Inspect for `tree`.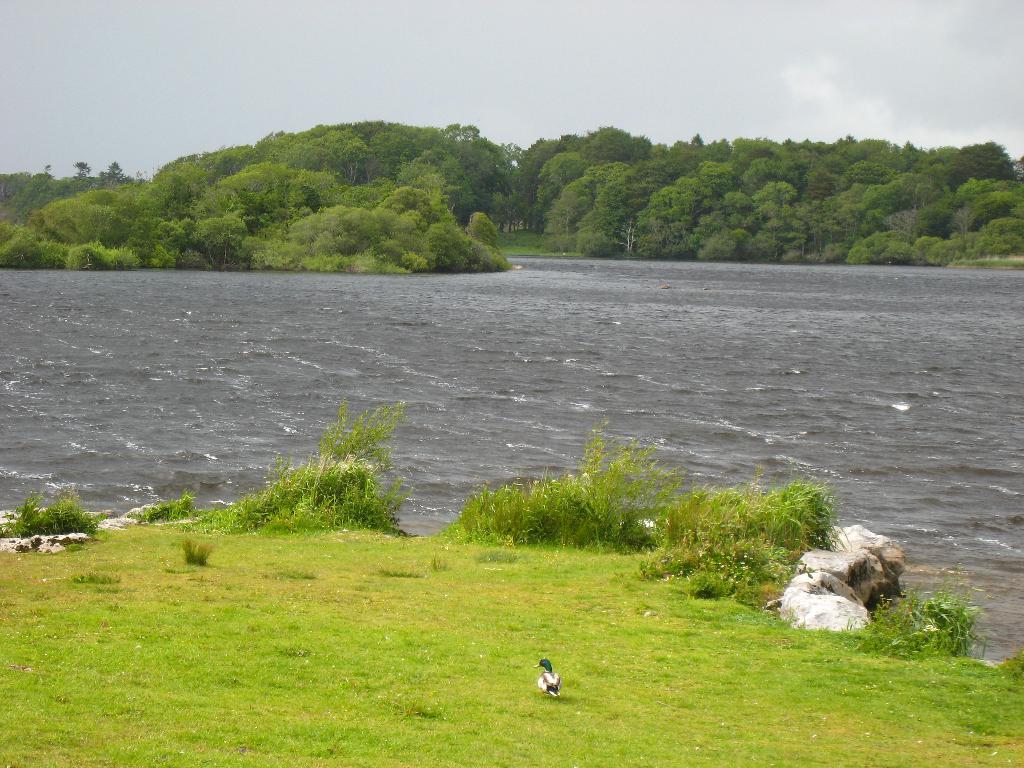
Inspection: {"x1": 422, "y1": 120, "x2": 457, "y2": 172}.
